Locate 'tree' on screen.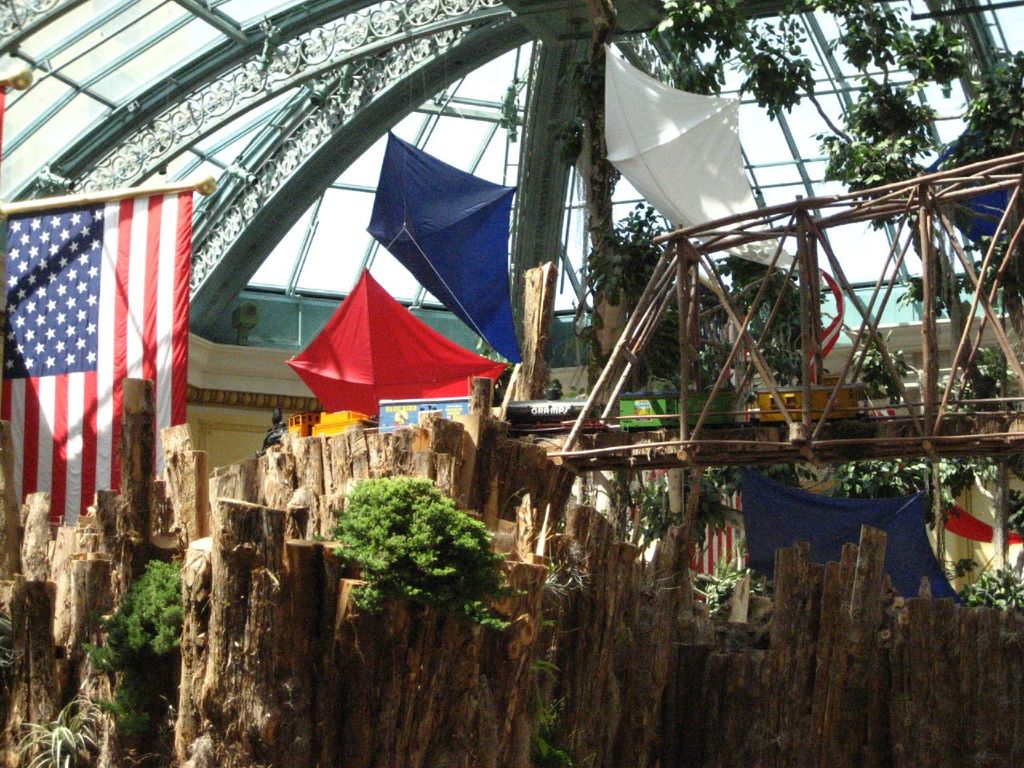
On screen at (x1=97, y1=569, x2=205, y2=746).
